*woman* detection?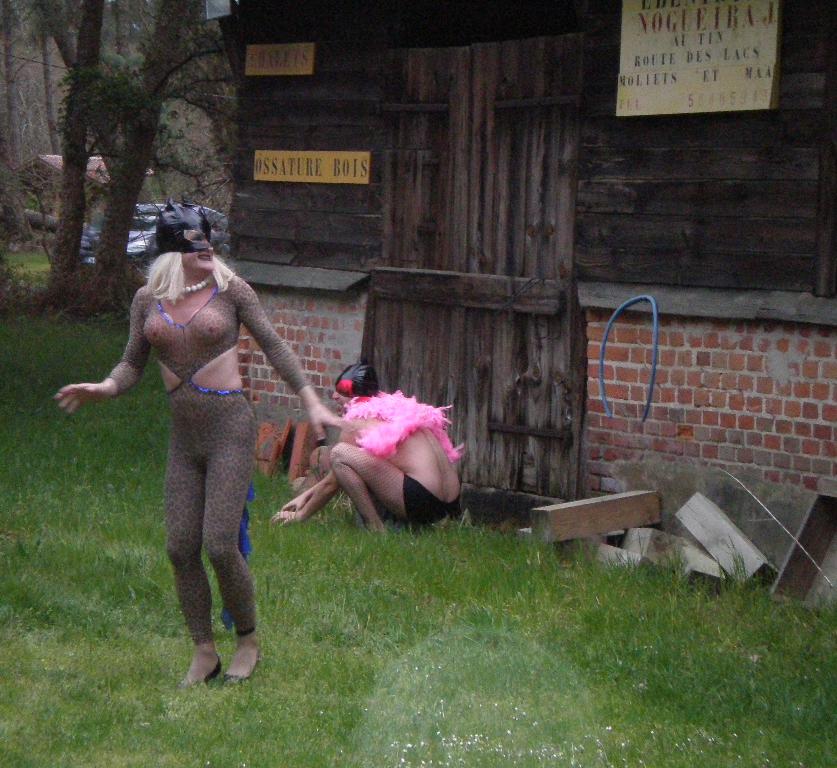
x1=272, y1=360, x2=464, y2=533
